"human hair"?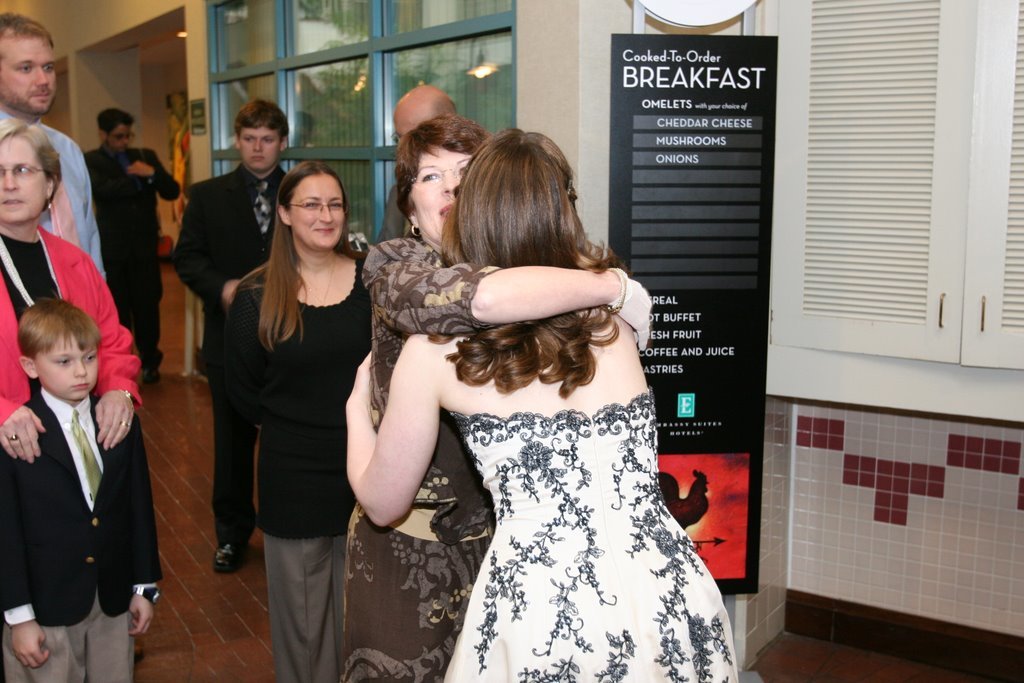
244/165/347/352
